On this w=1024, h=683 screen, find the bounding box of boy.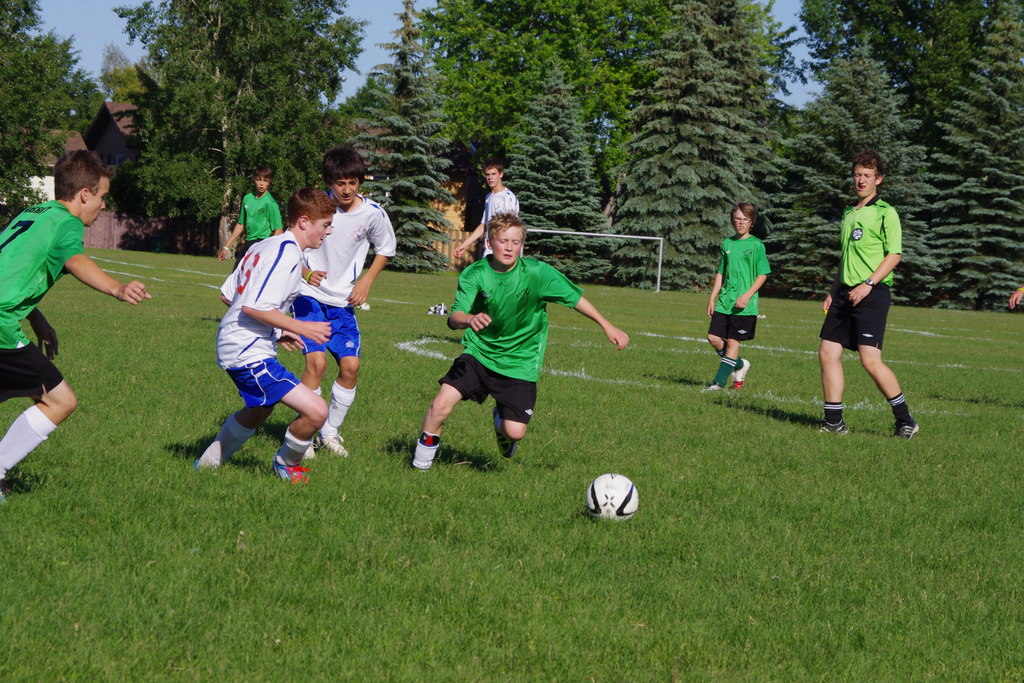
Bounding box: 451:161:522:261.
